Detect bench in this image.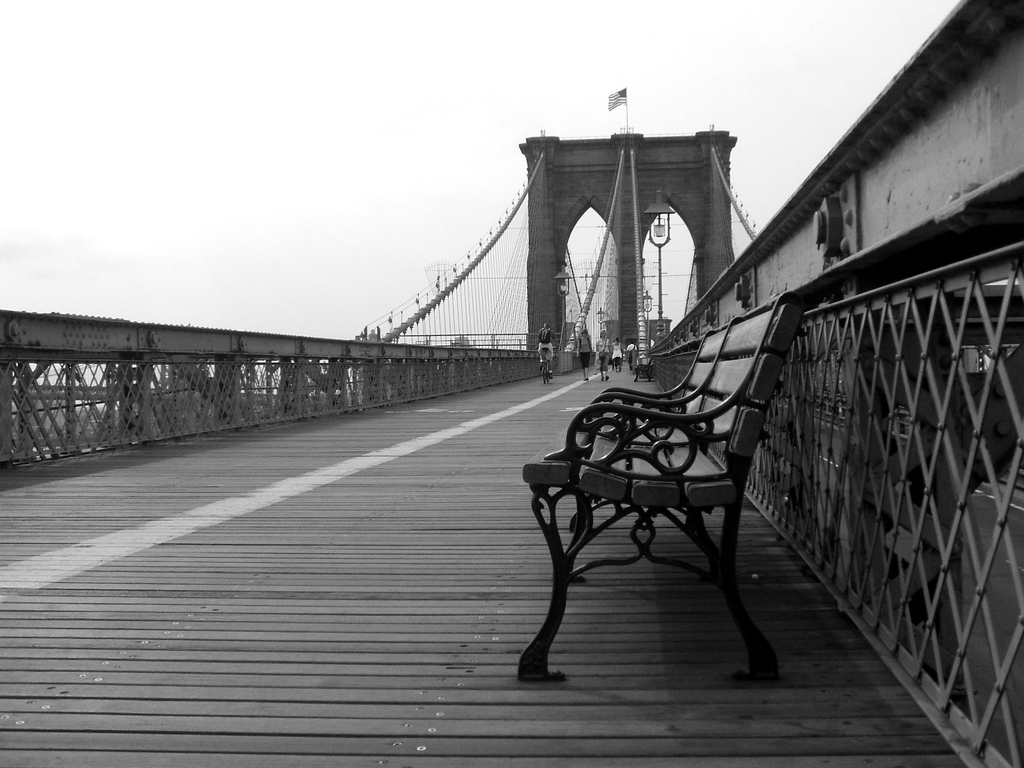
Detection: <bbox>517, 223, 811, 689</bbox>.
